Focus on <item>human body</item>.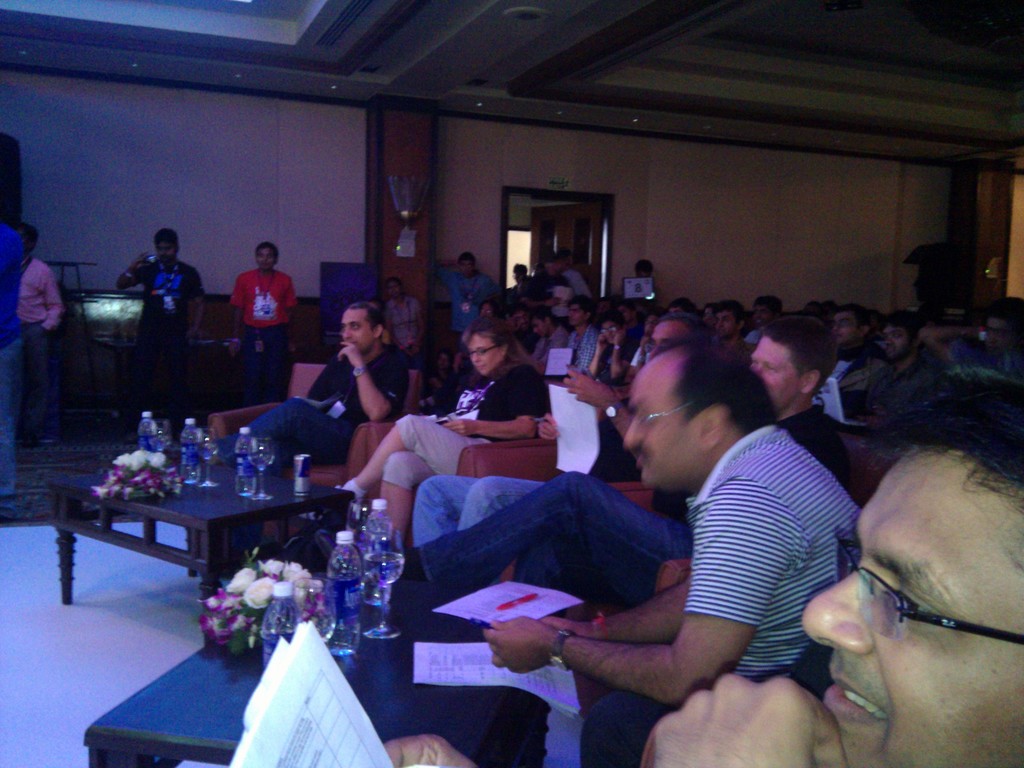
Focused at <region>411, 404, 866, 621</region>.
